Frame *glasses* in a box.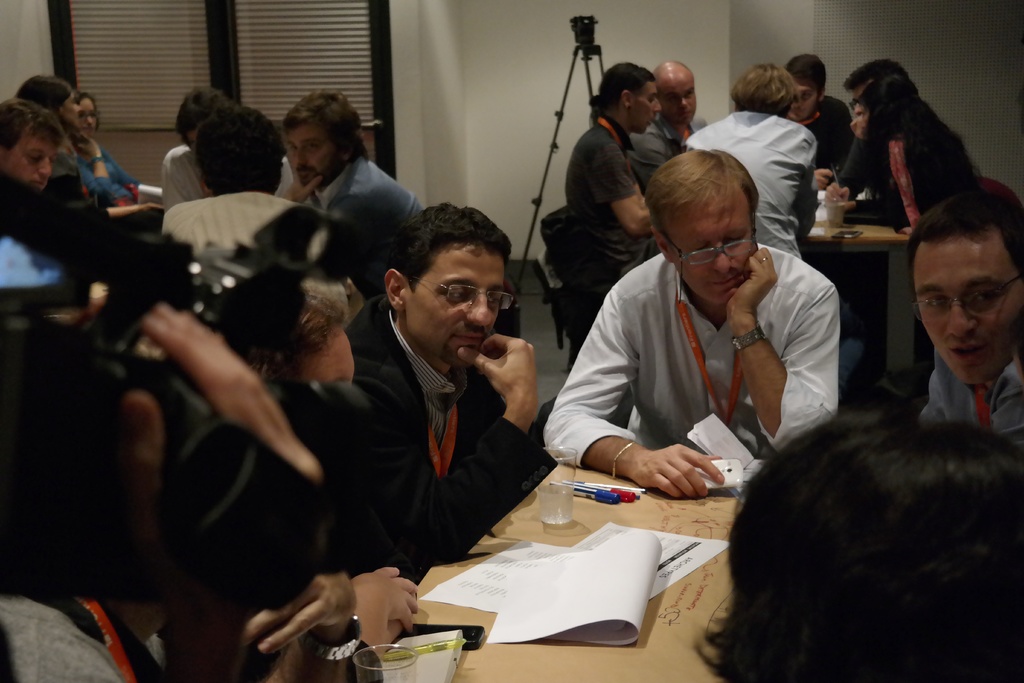
locate(78, 108, 103, 123).
